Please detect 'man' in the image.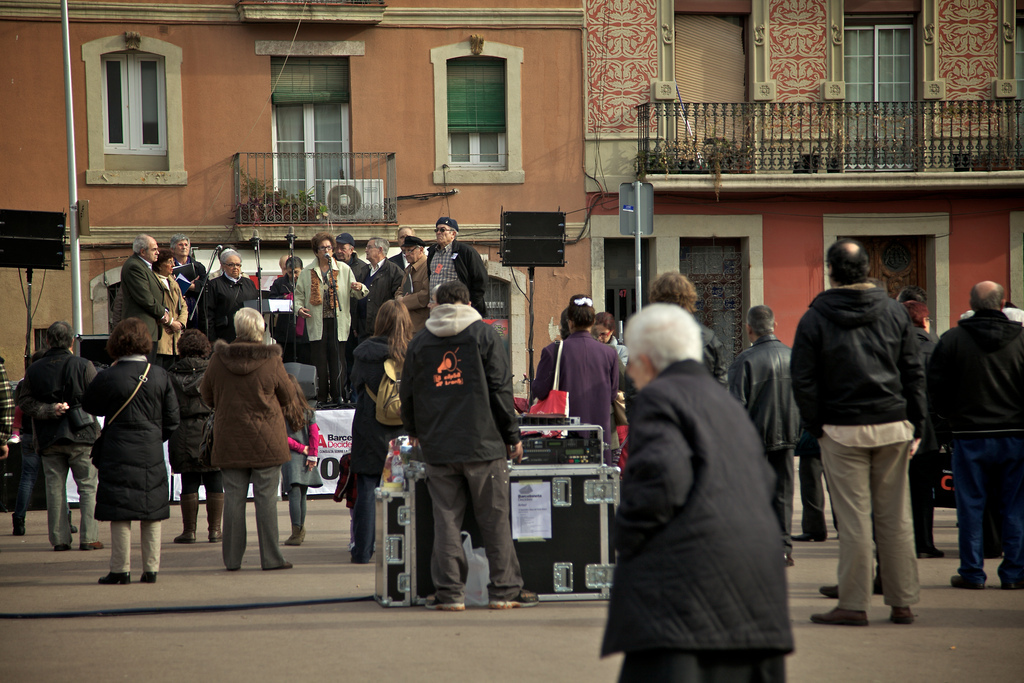
<box>781,235,930,624</box>.
